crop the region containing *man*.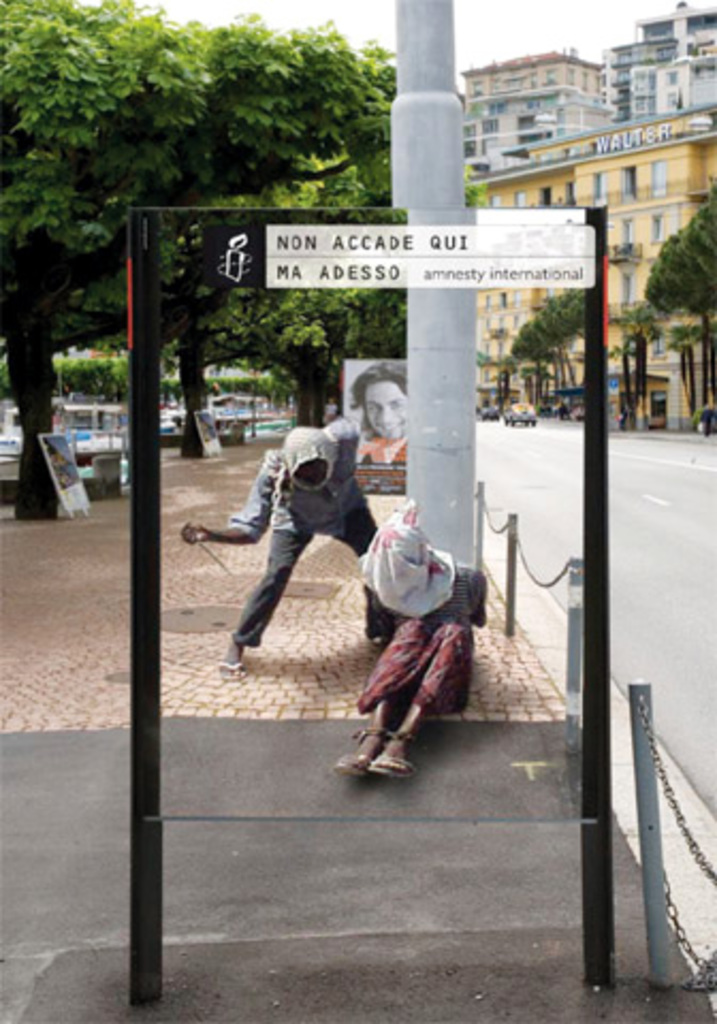
Crop region: Rect(696, 401, 715, 435).
